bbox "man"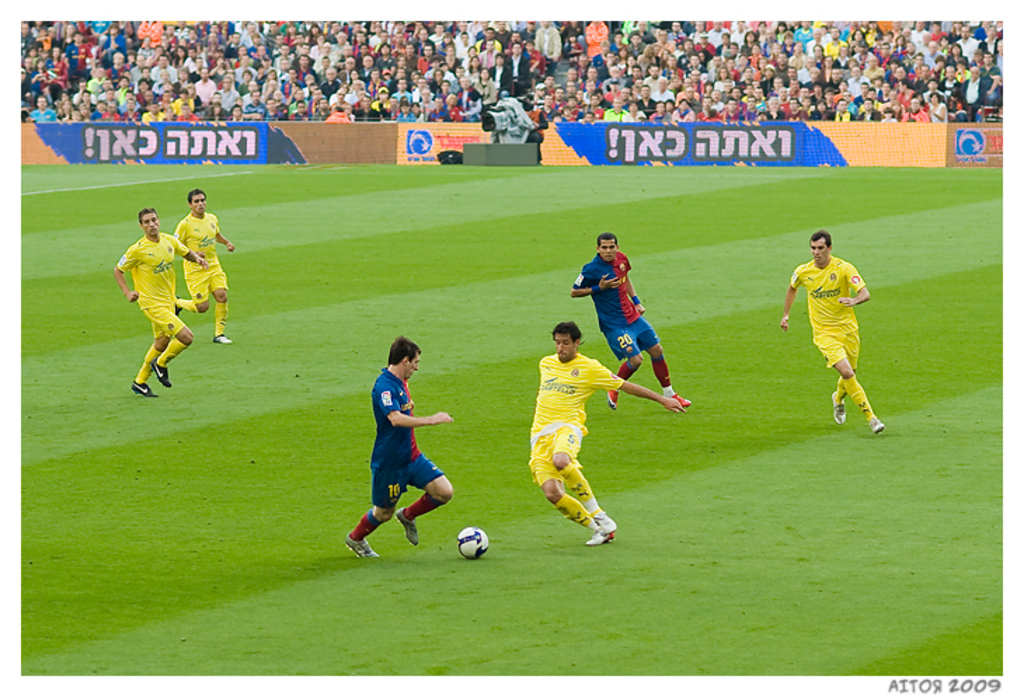
region(173, 189, 234, 345)
